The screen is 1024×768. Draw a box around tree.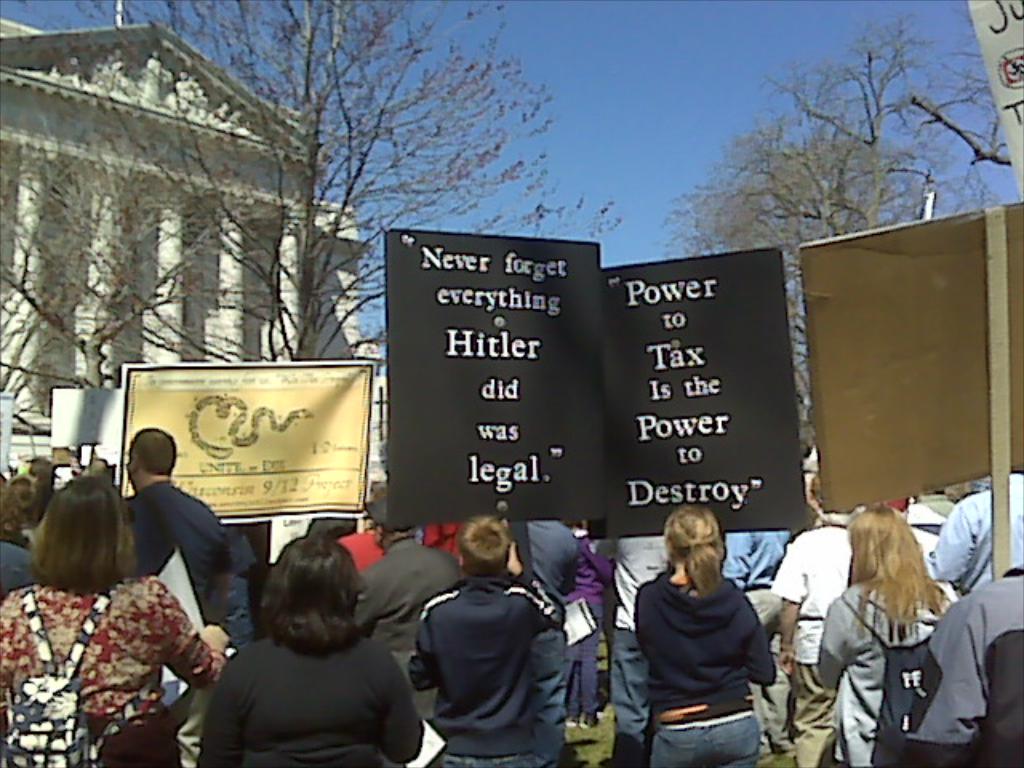
left=0, top=0, right=627, bottom=603.
